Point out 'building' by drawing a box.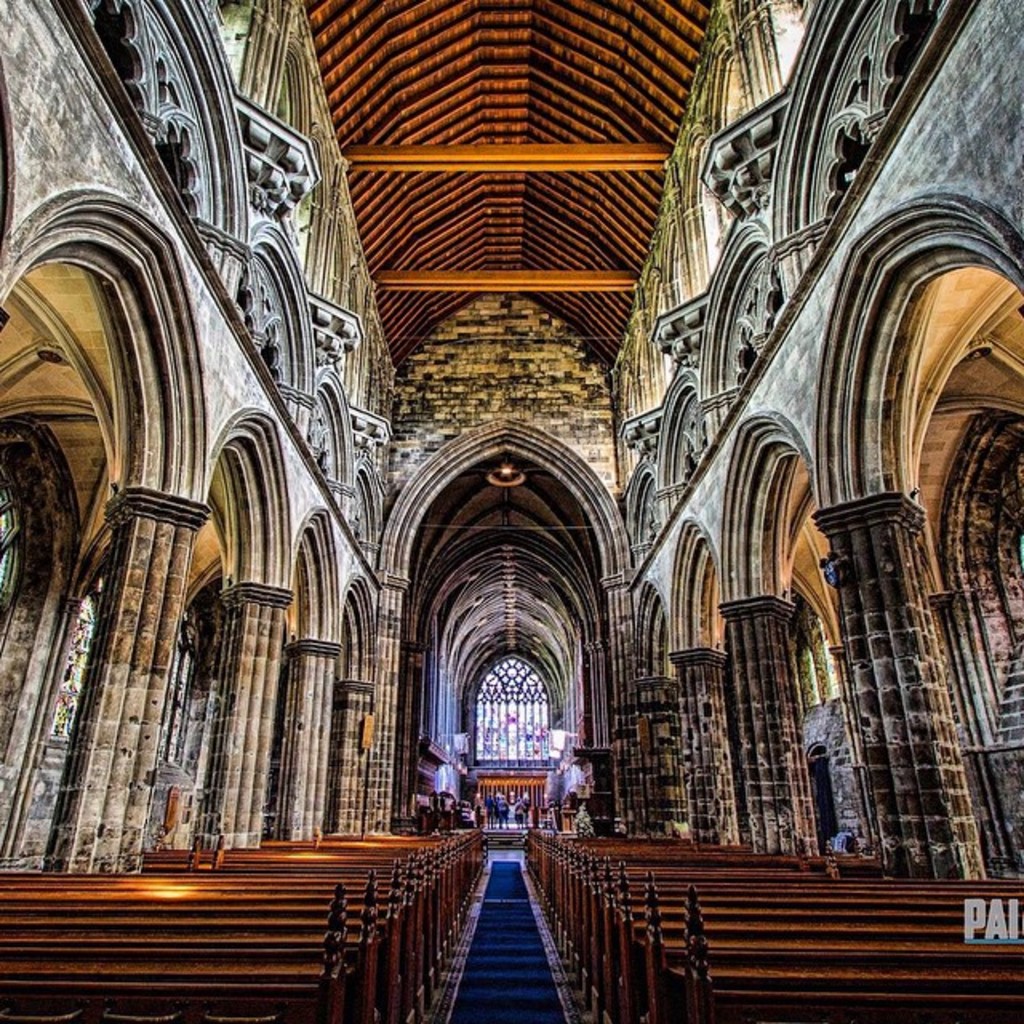
<box>0,0,1022,1022</box>.
